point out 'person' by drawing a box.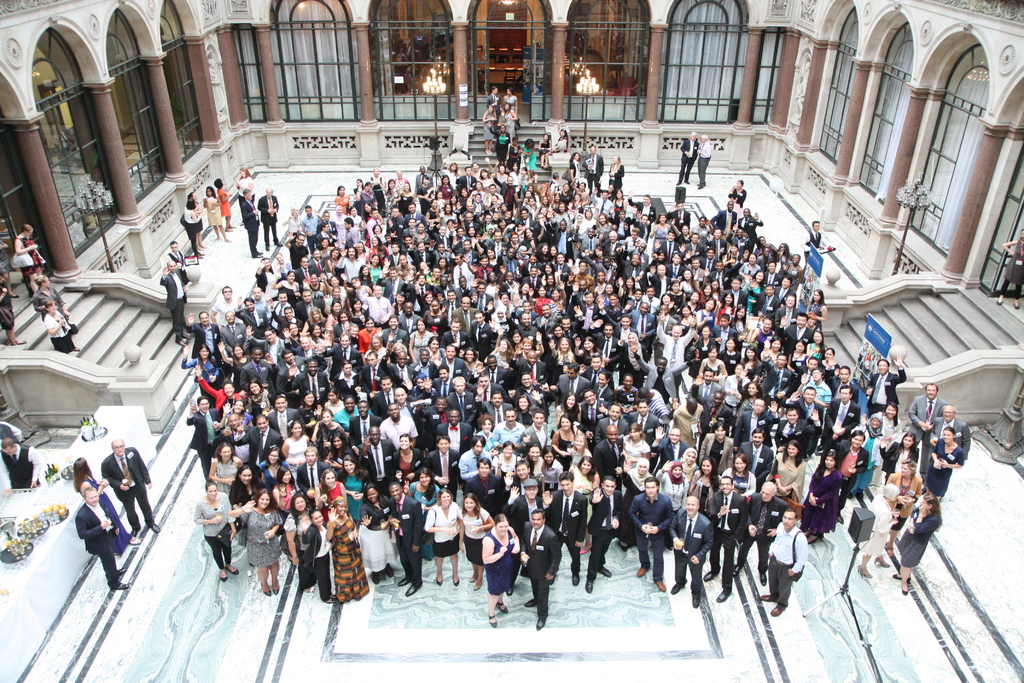
[left=340, top=456, right=366, bottom=525].
